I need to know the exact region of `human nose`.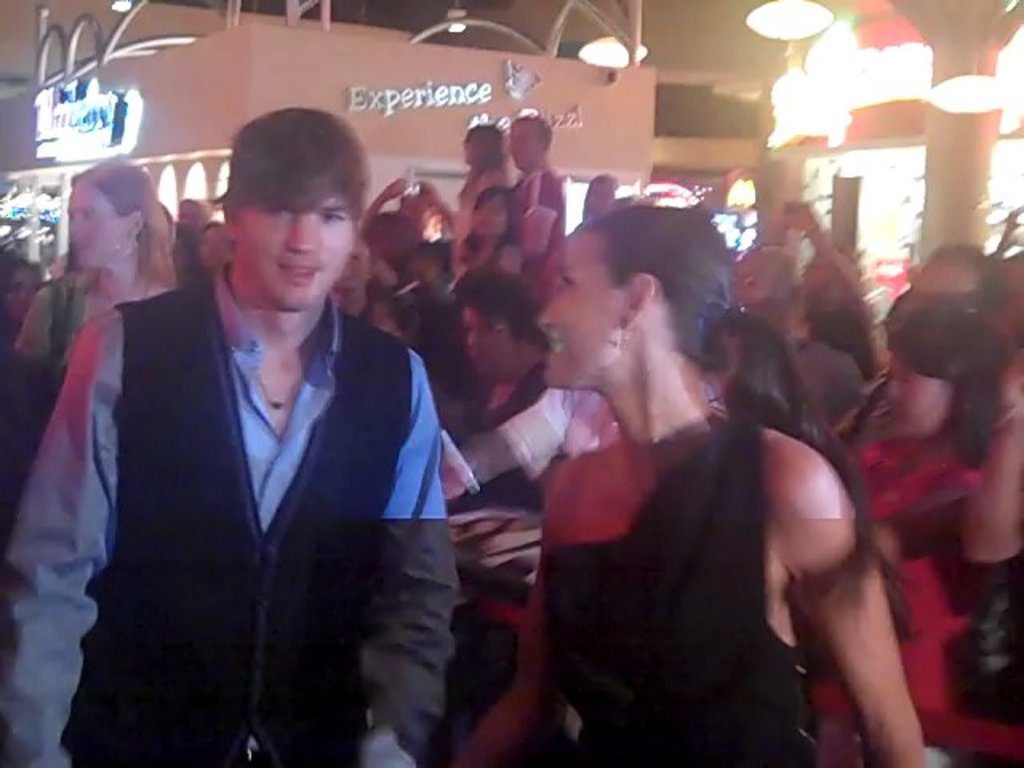
Region: x1=282, y1=213, x2=318, y2=254.
